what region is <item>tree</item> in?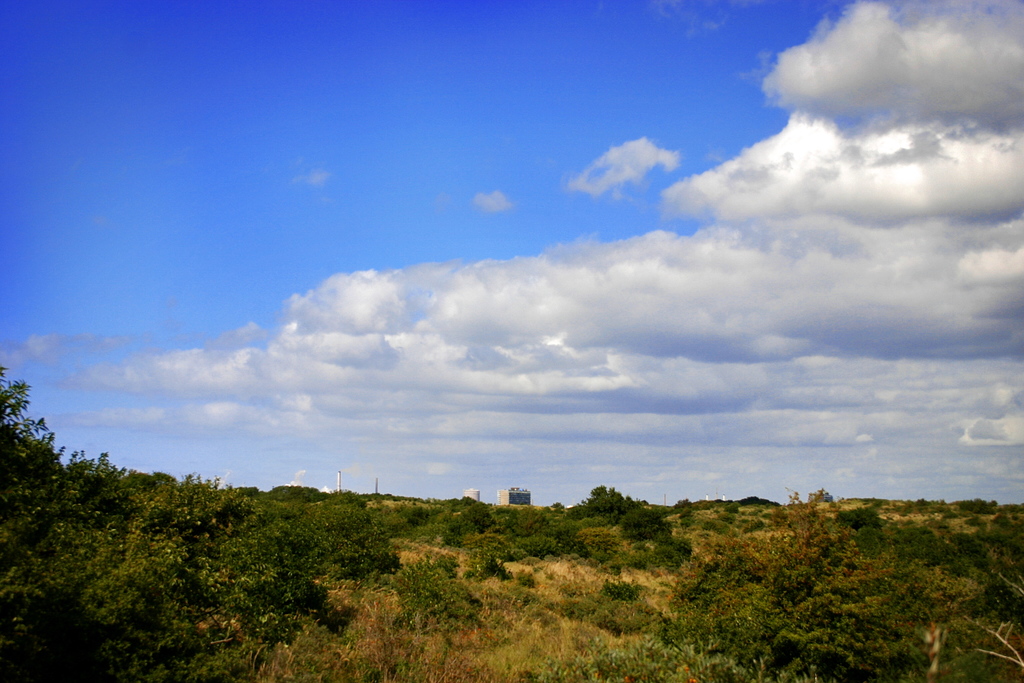
616, 508, 673, 545.
